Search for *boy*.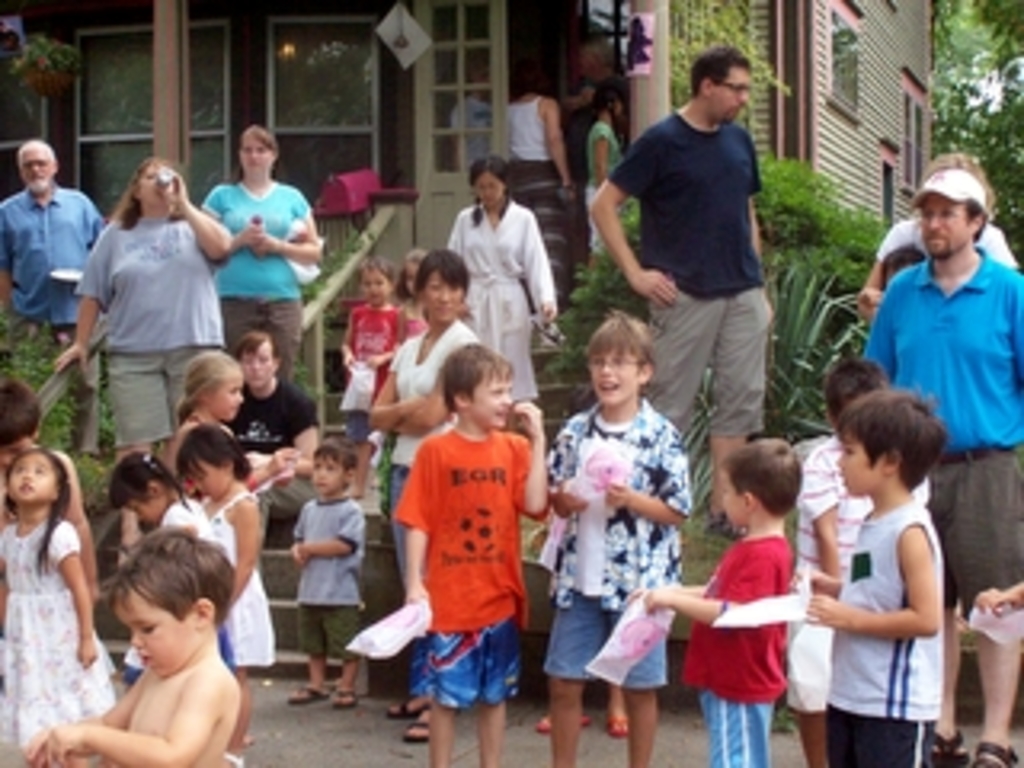
Found at region(810, 394, 944, 765).
